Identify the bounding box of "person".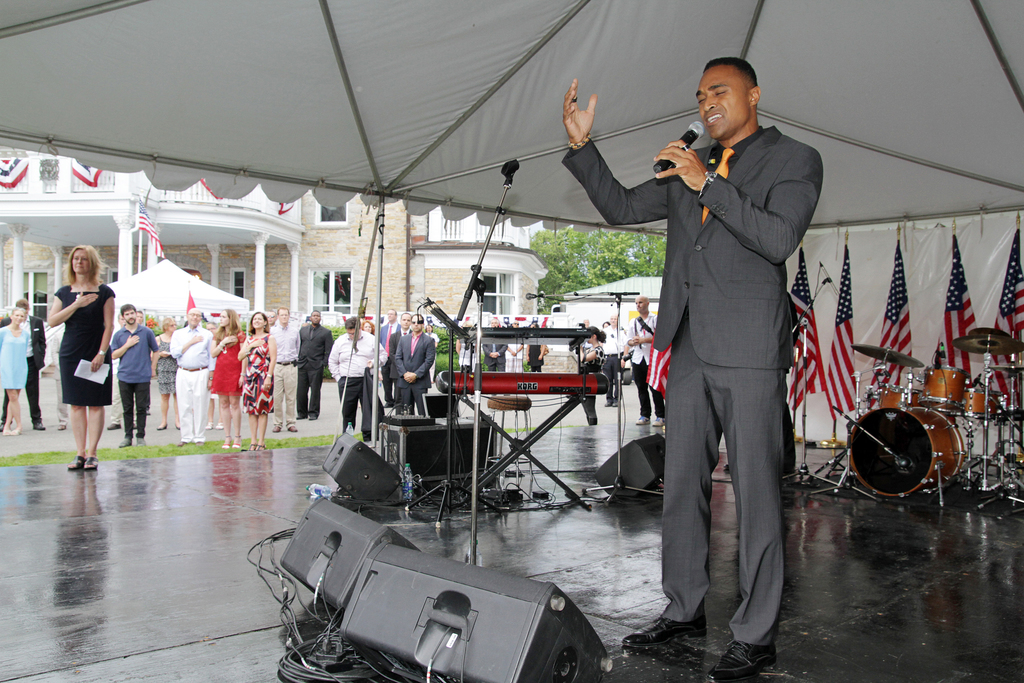
x1=524 y1=314 x2=548 y2=369.
